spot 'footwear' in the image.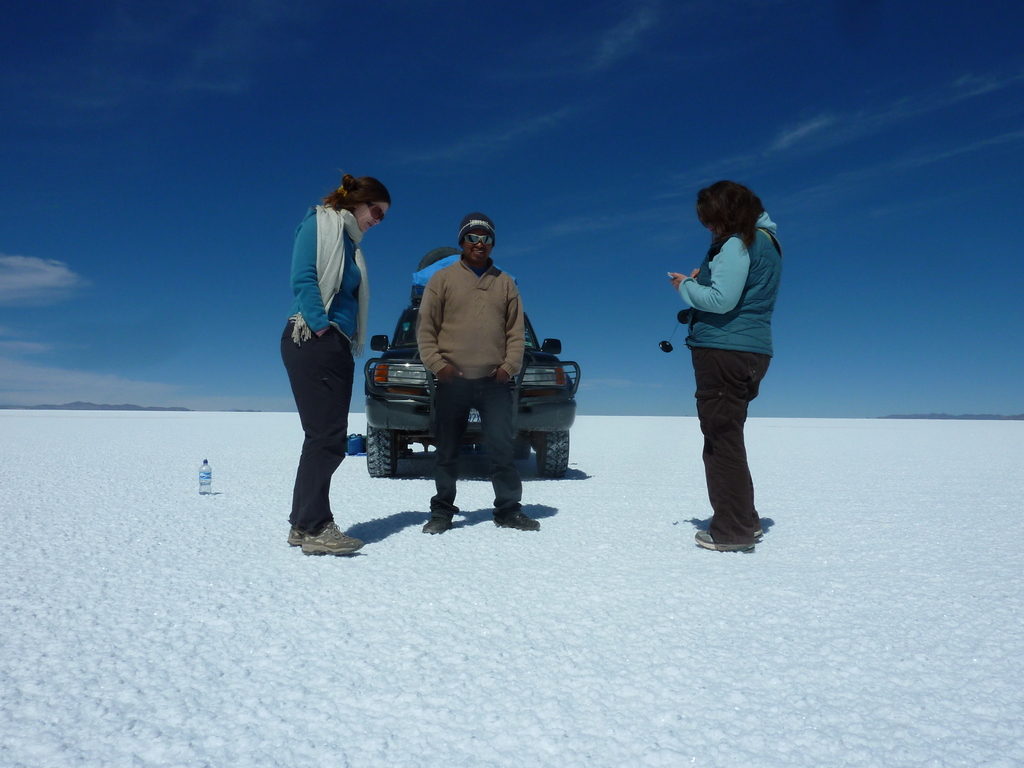
'footwear' found at (left=423, top=516, right=449, bottom=537).
